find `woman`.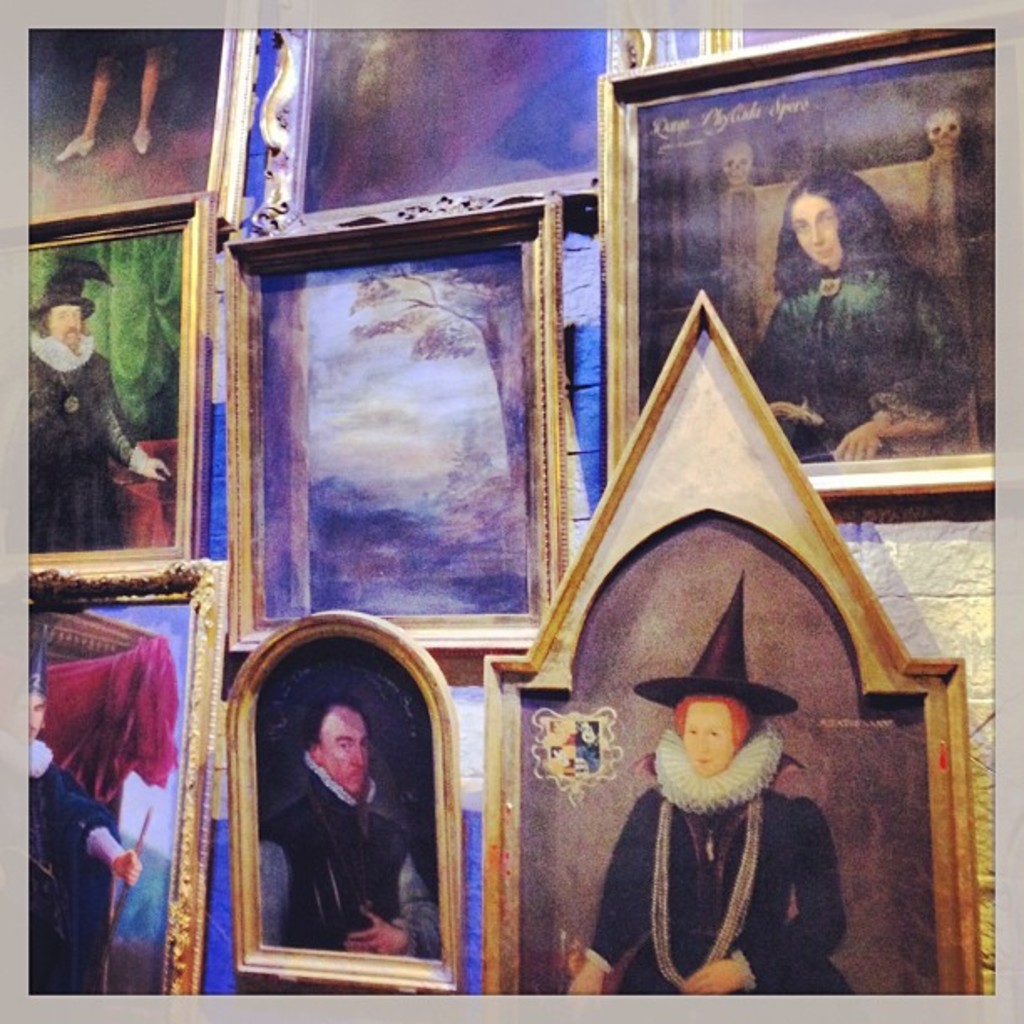
BBox(748, 136, 955, 428).
